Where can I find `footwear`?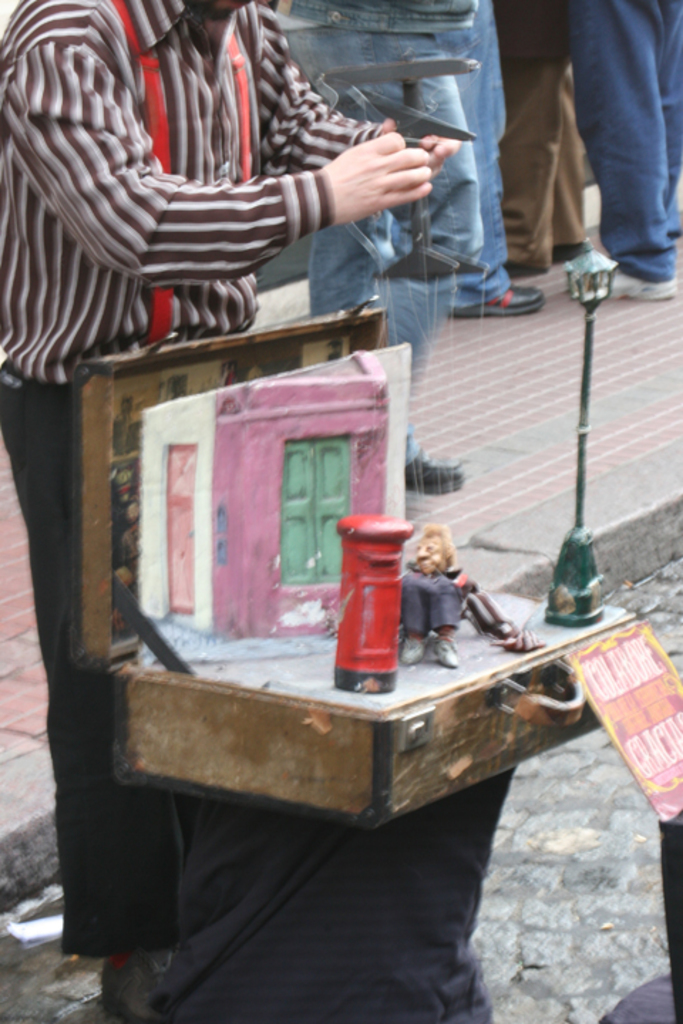
You can find it at pyautogui.locateOnScreen(573, 220, 646, 292).
